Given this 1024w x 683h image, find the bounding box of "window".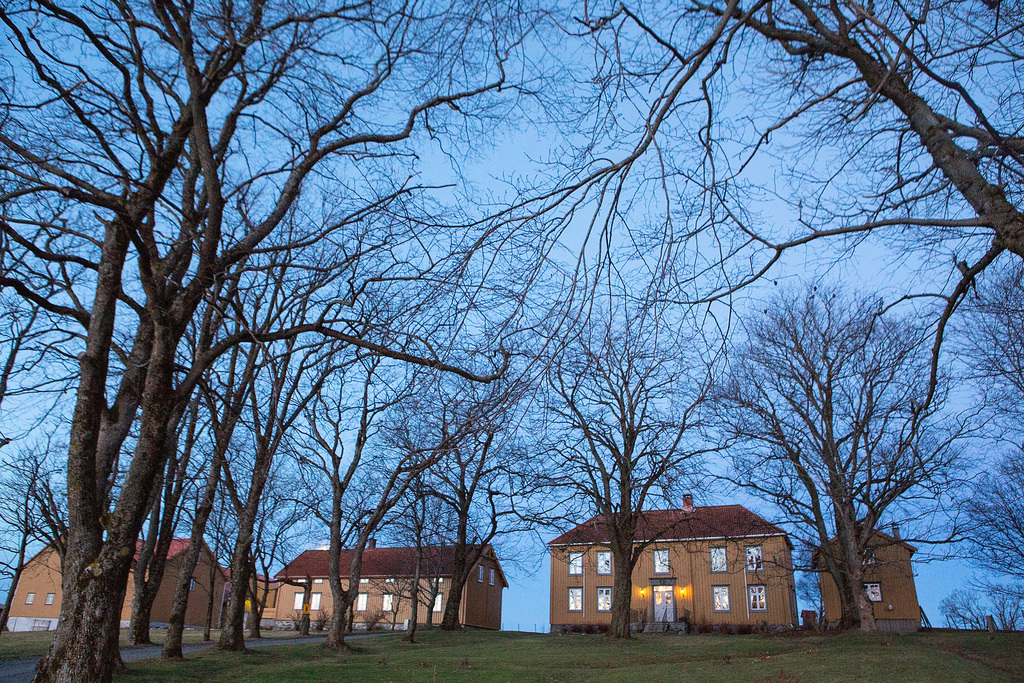
box=[707, 545, 724, 572].
